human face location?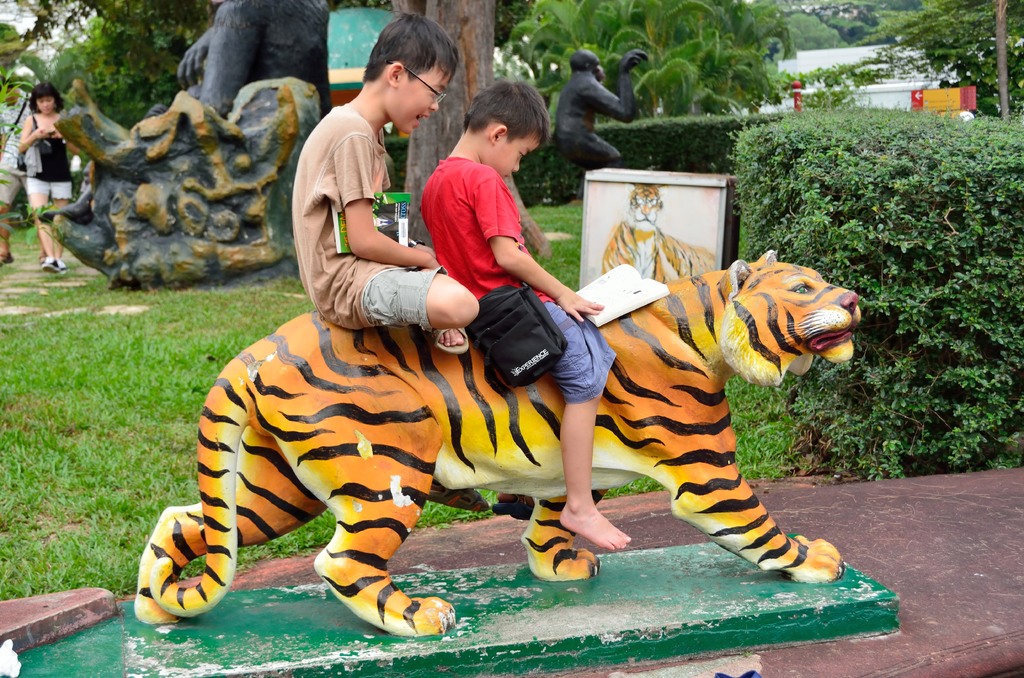
region(494, 131, 539, 180)
